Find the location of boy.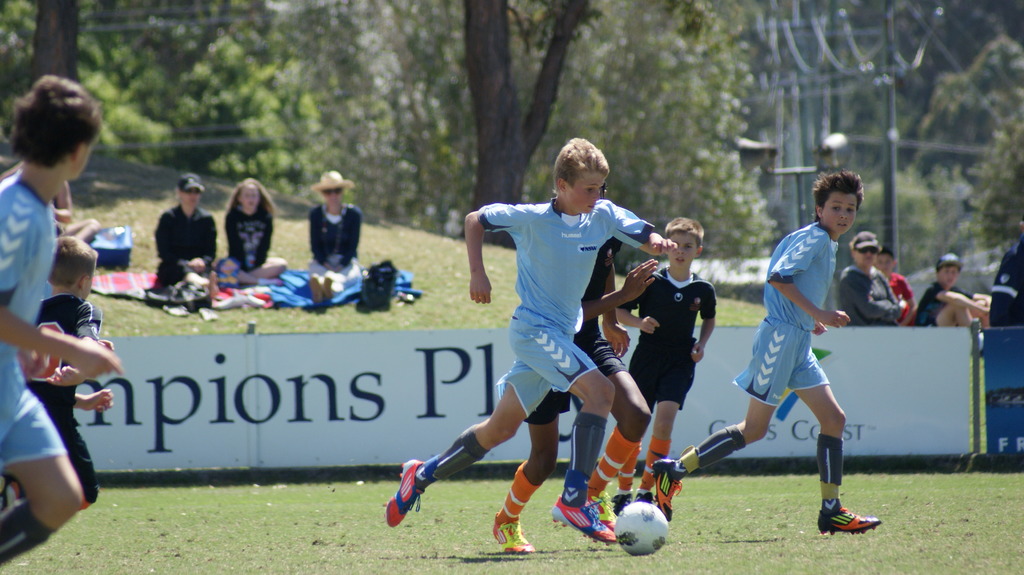
Location: pyautogui.locateOnScreen(493, 182, 653, 557).
